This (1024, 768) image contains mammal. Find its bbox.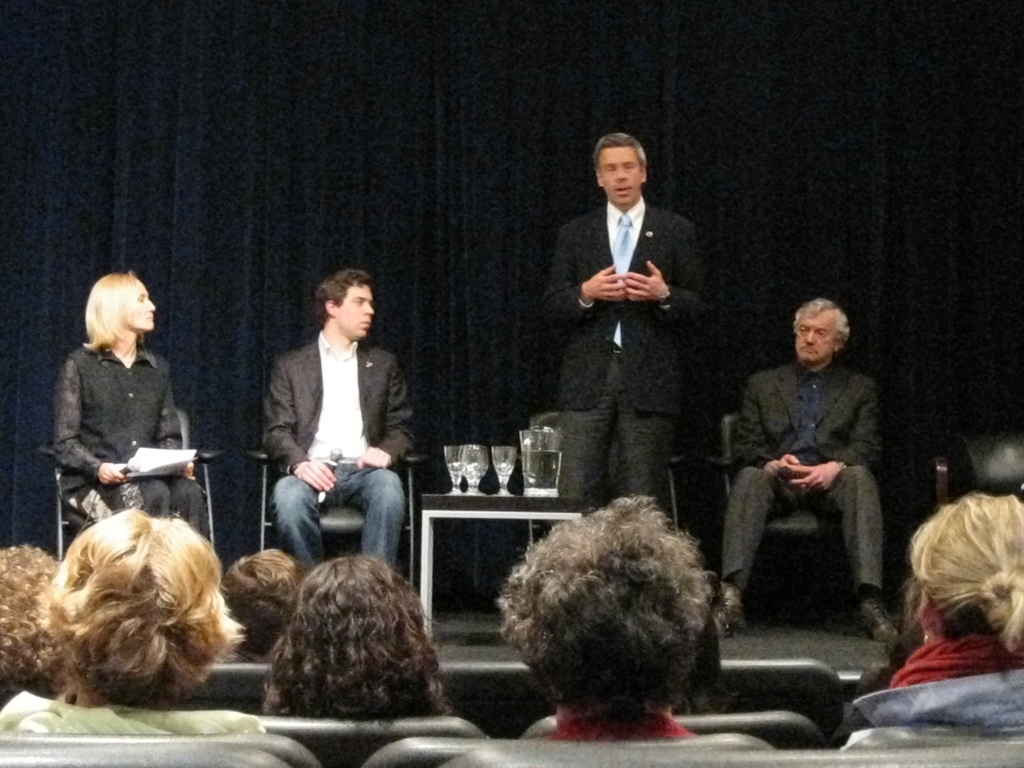
region(263, 545, 454, 723).
